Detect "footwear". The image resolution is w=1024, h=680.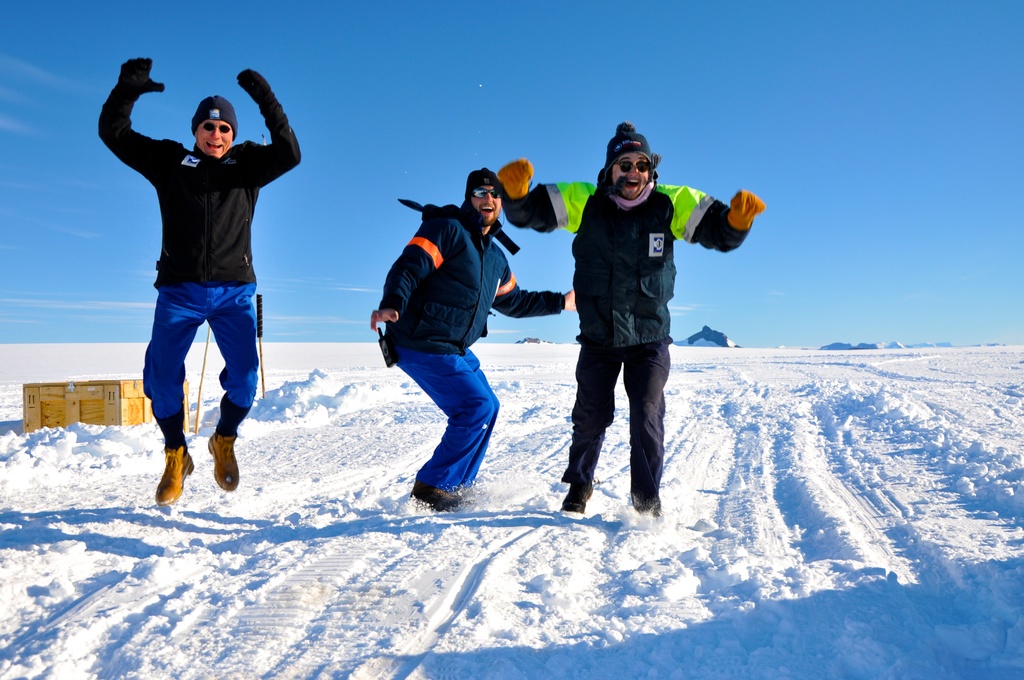
406/480/460/510.
